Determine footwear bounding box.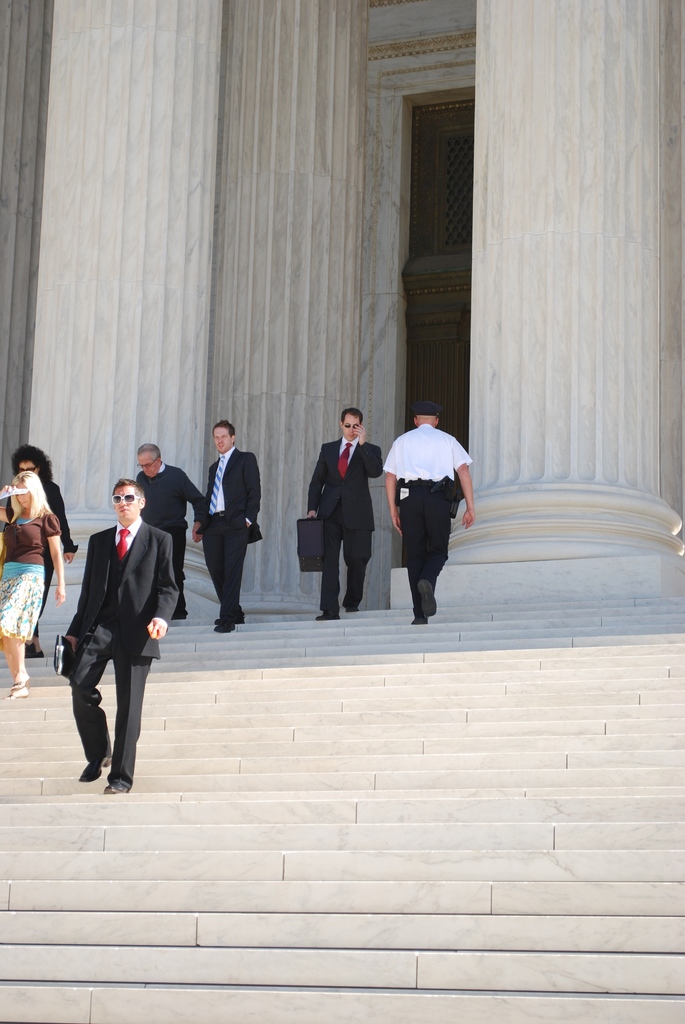
Determined: select_region(413, 612, 430, 629).
